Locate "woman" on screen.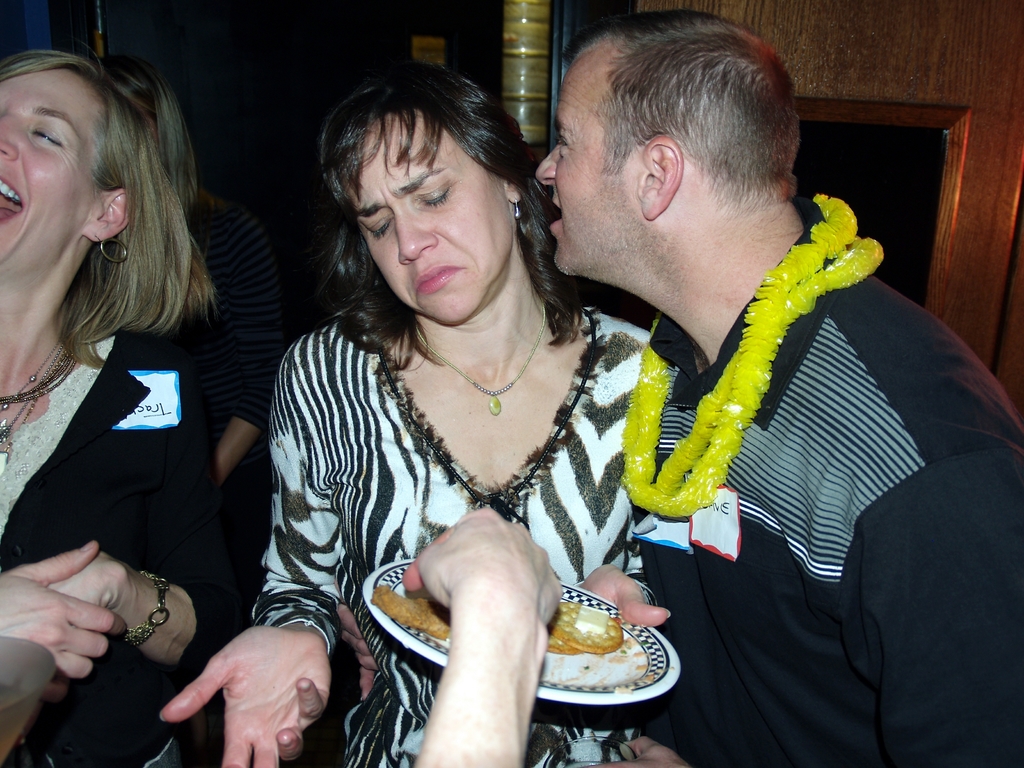
On screen at x1=227 y1=52 x2=677 y2=762.
